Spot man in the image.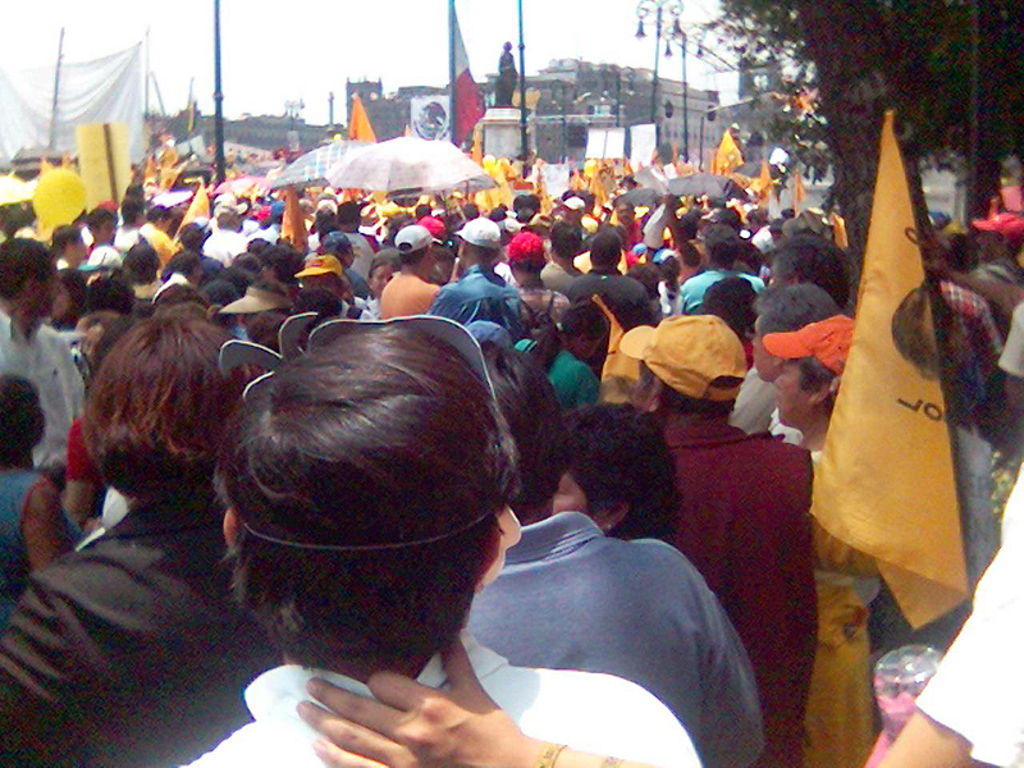
man found at {"left": 557, "top": 195, "right": 586, "bottom": 232}.
